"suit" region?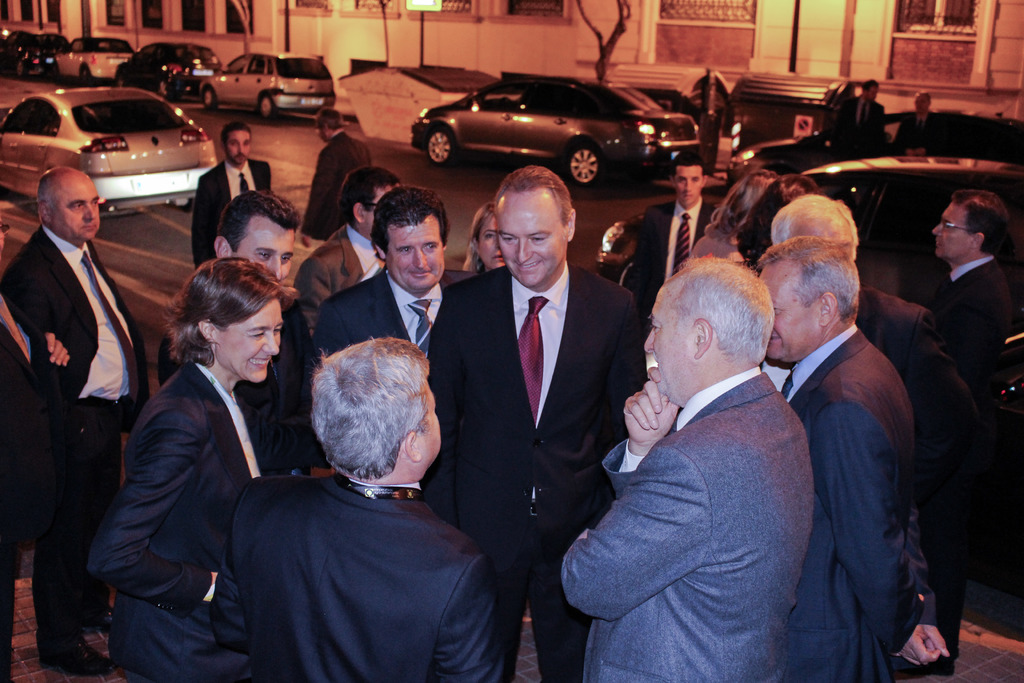
detection(635, 194, 724, 315)
